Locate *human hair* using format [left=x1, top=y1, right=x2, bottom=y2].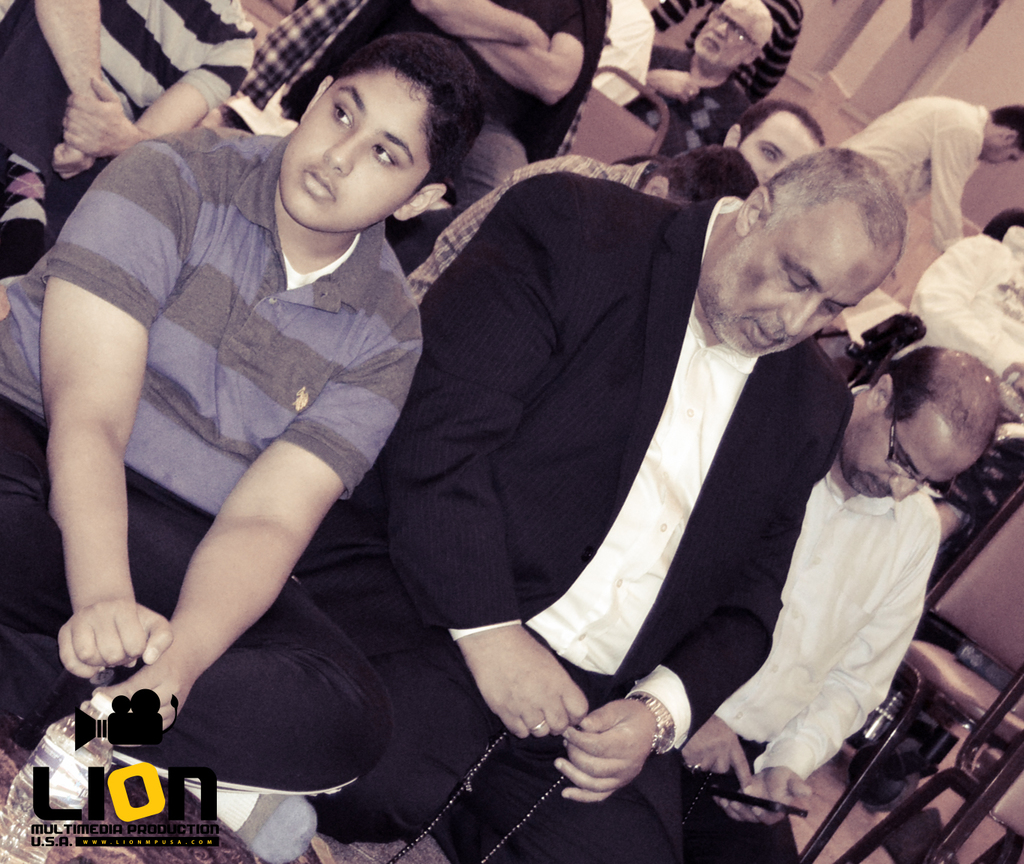
[left=740, top=94, right=829, bottom=146].
